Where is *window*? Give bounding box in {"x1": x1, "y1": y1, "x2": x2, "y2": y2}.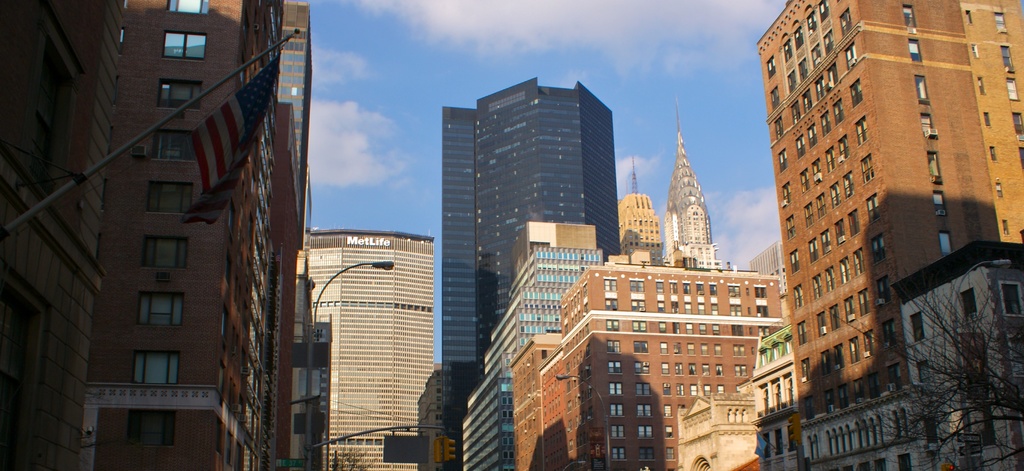
{"x1": 662, "y1": 362, "x2": 668, "y2": 375}.
